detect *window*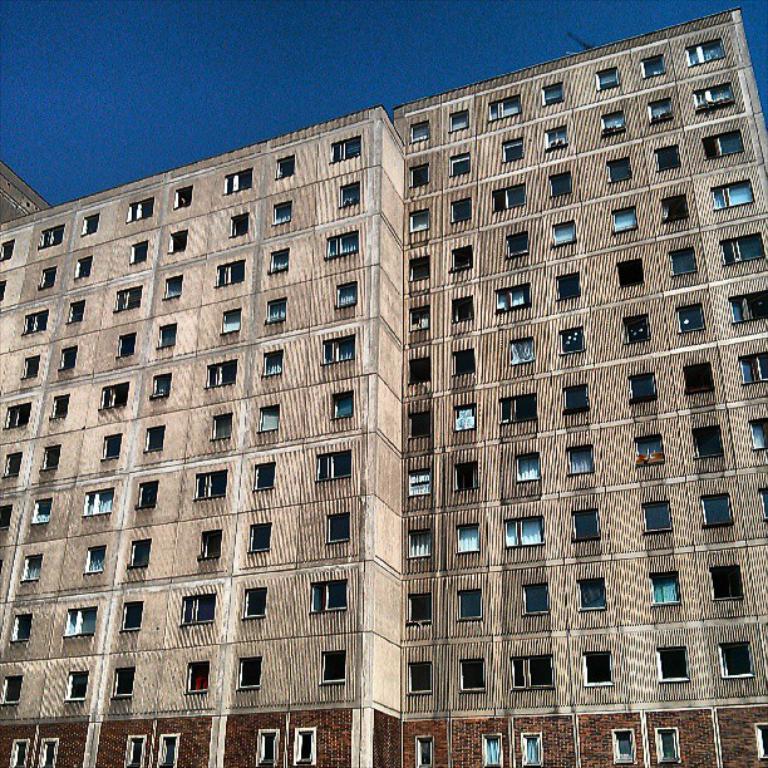
x1=201 y1=358 x2=243 y2=385
